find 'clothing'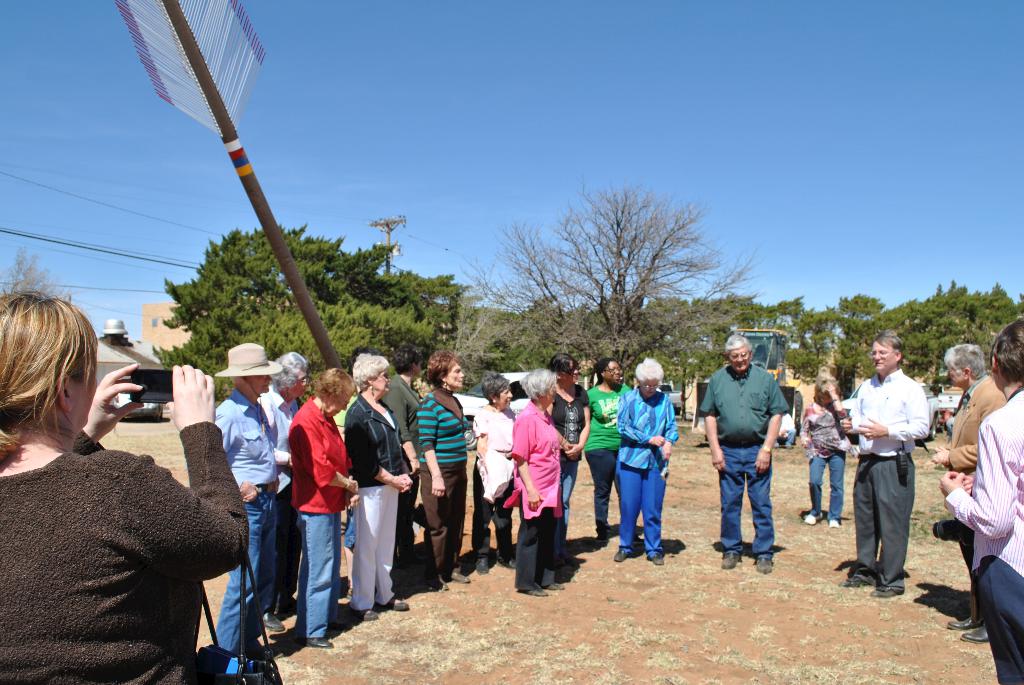
detection(699, 364, 786, 556)
